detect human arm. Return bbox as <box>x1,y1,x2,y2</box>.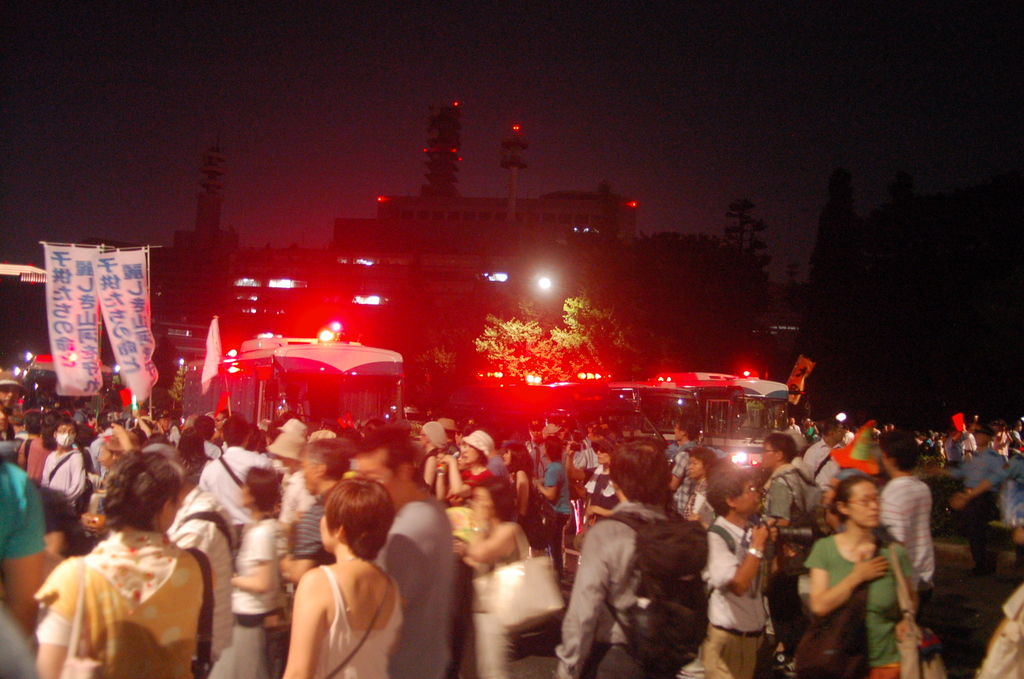
<box>16,439,27,470</box>.
